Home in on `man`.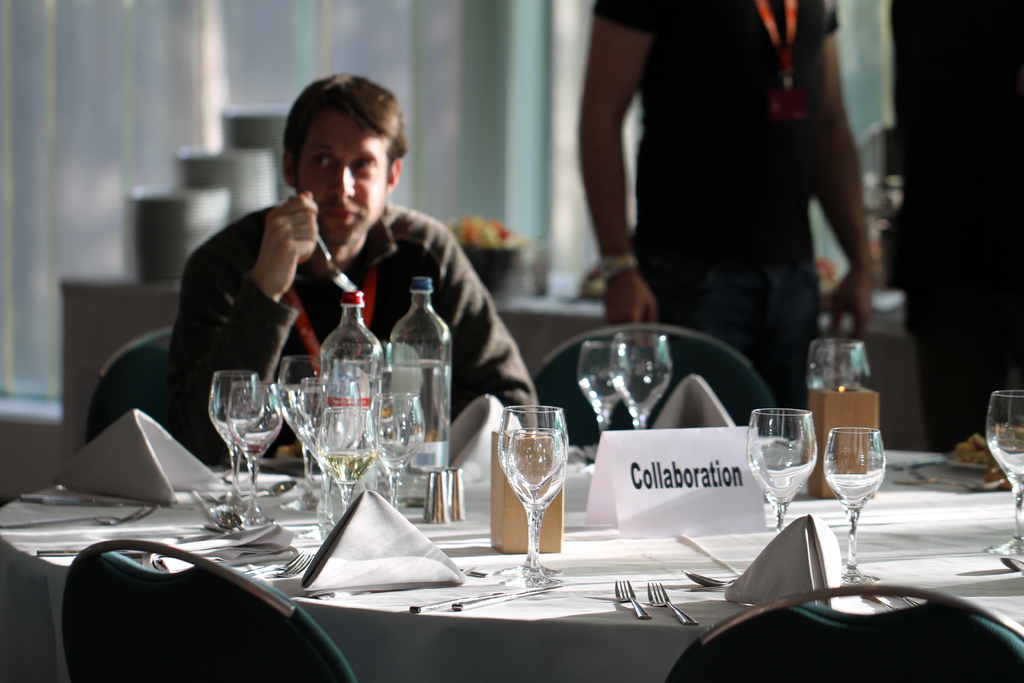
Homed in at 577,1,875,414.
